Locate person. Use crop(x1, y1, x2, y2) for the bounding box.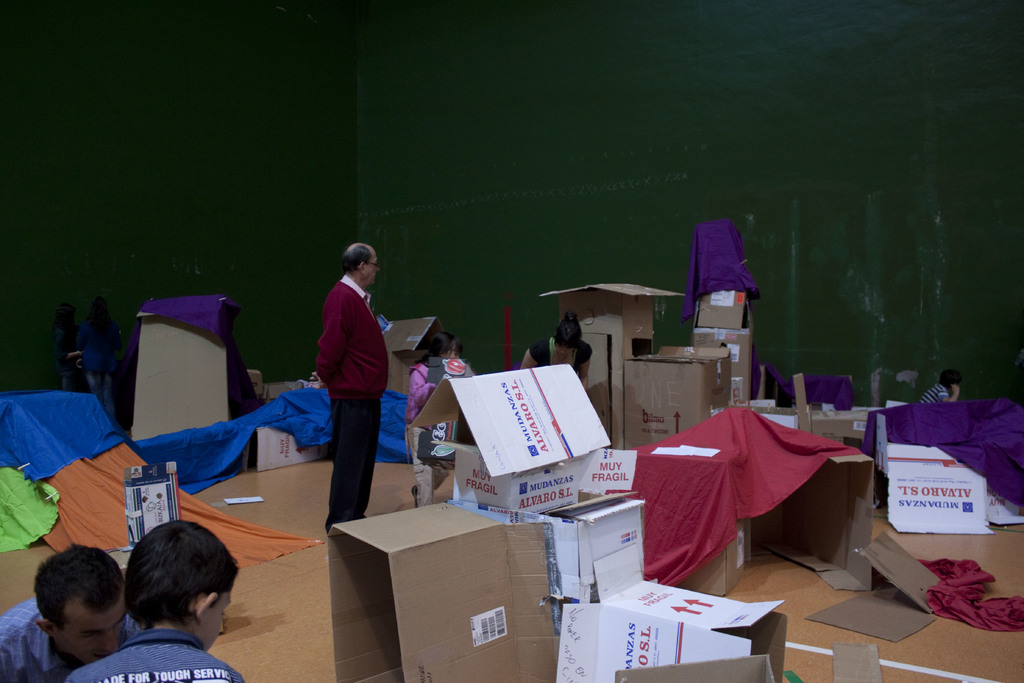
crop(55, 303, 80, 384).
